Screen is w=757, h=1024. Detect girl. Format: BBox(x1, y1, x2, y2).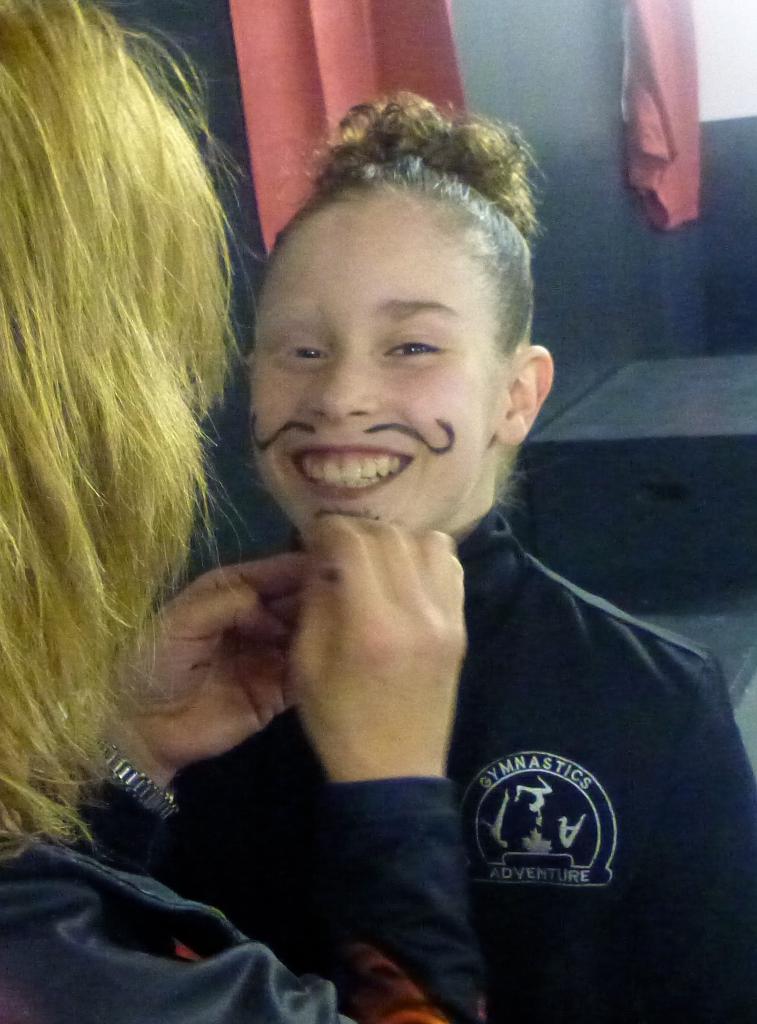
BBox(0, 3, 465, 1023).
